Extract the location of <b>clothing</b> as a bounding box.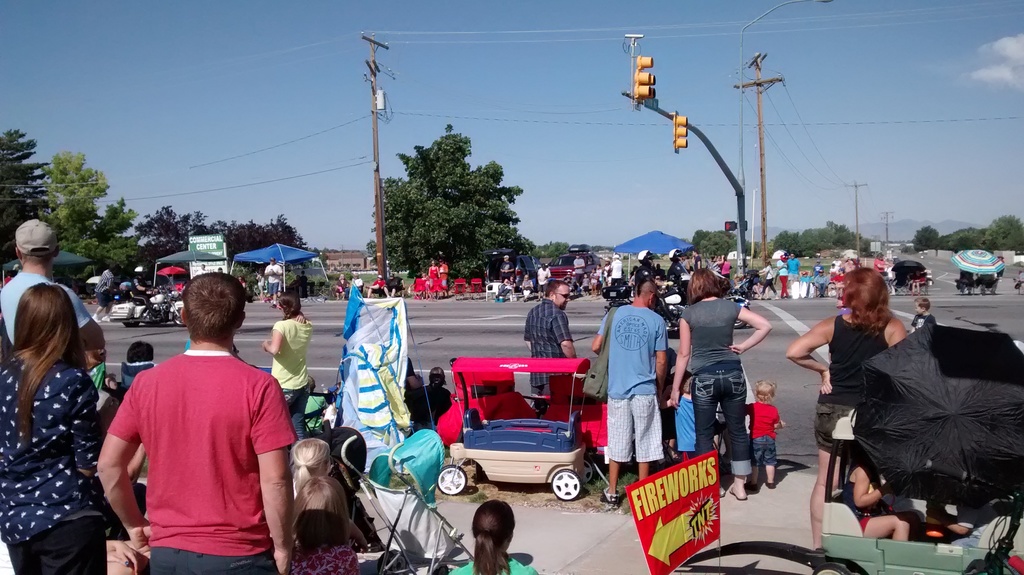
{"x1": 600, "y1": 287, "x2": 675, "y2": 474}.
